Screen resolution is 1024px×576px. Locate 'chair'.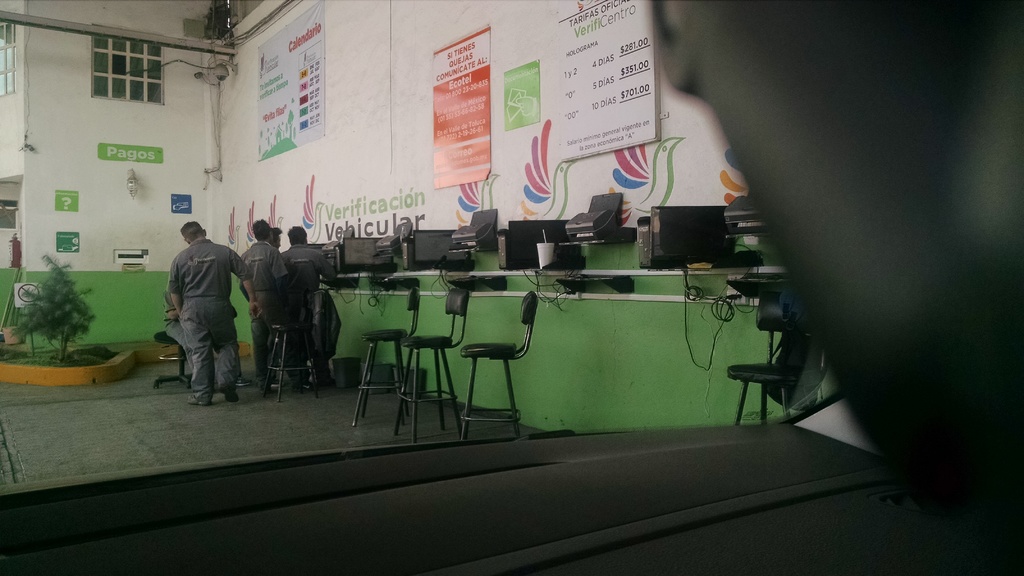
{"left": 458, "top": 292, "right": 539, "bottom": 444}.
